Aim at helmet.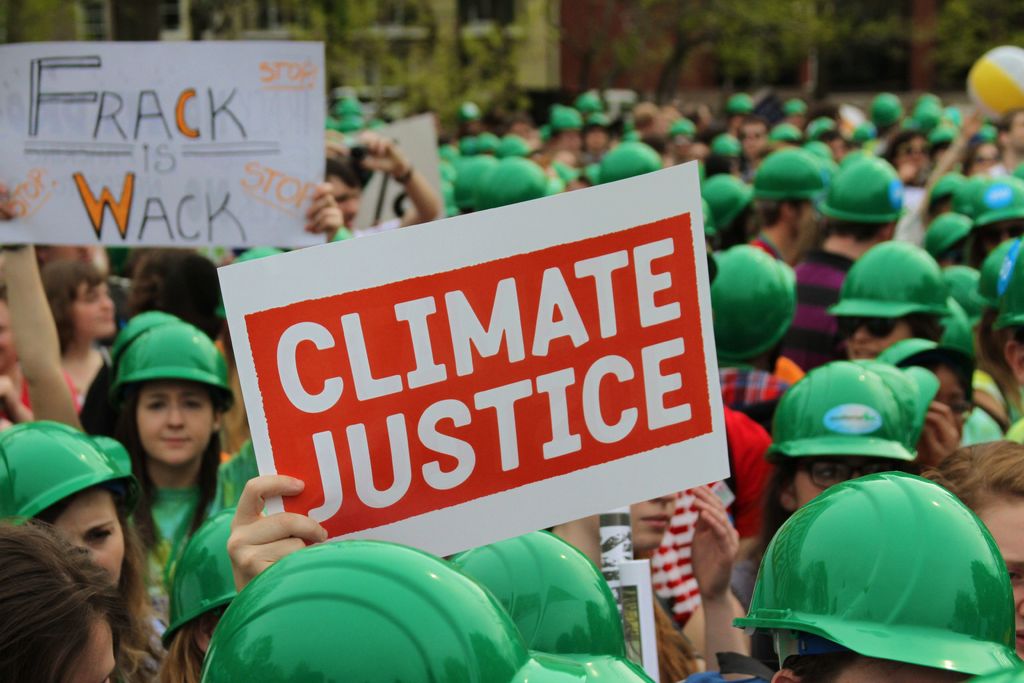
Aimed at 449 524 660 682.
